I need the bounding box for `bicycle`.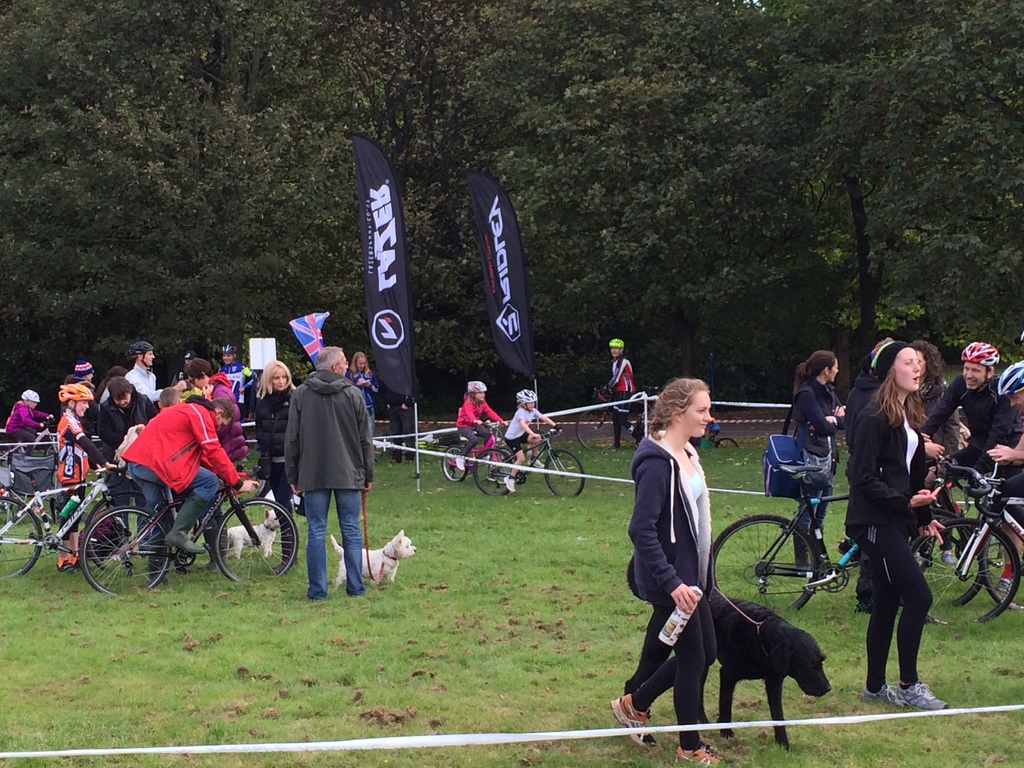
Here it is: rect(69, 467, 301, 604).
